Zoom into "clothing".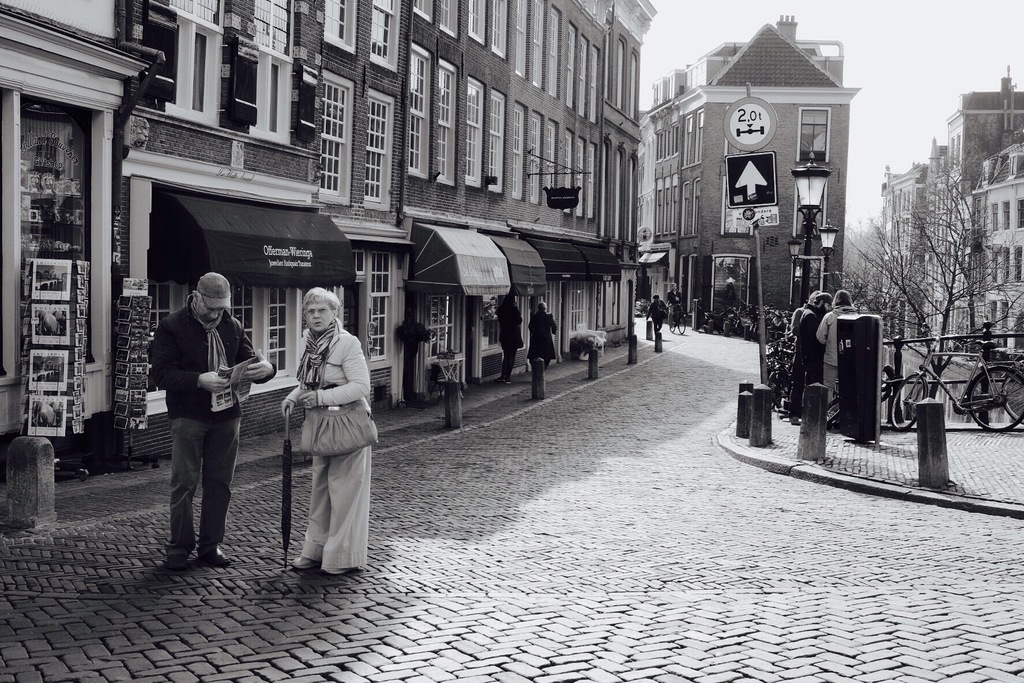
Zoom target: bbox(665, 288, 682, 318).
